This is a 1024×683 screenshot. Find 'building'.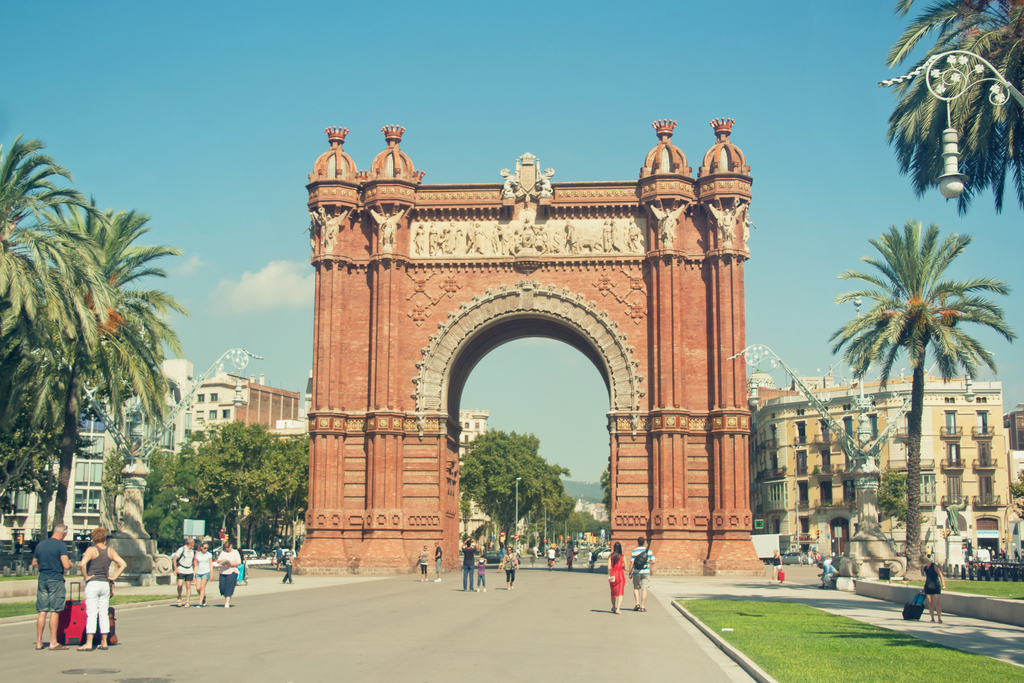
Bounding box: bbox=(195, 364, 302, 443).
